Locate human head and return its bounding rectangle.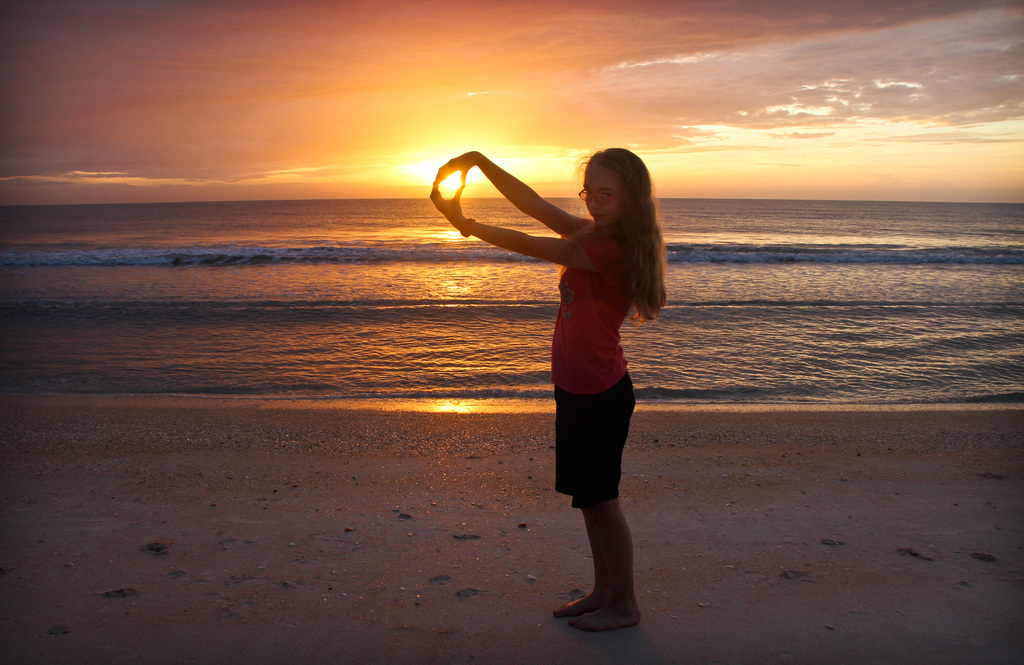
box(580, 146, 658, 230).
